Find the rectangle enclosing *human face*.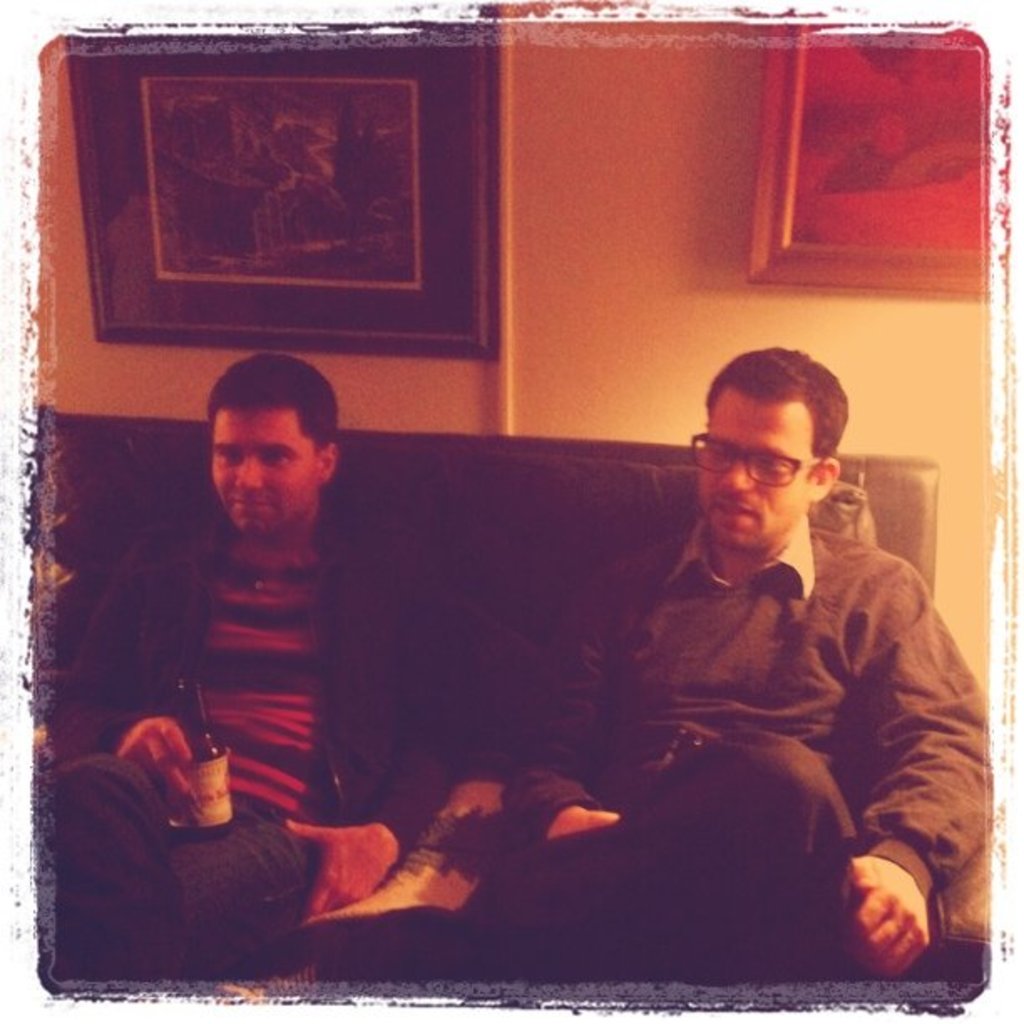
696/395/808/557.
